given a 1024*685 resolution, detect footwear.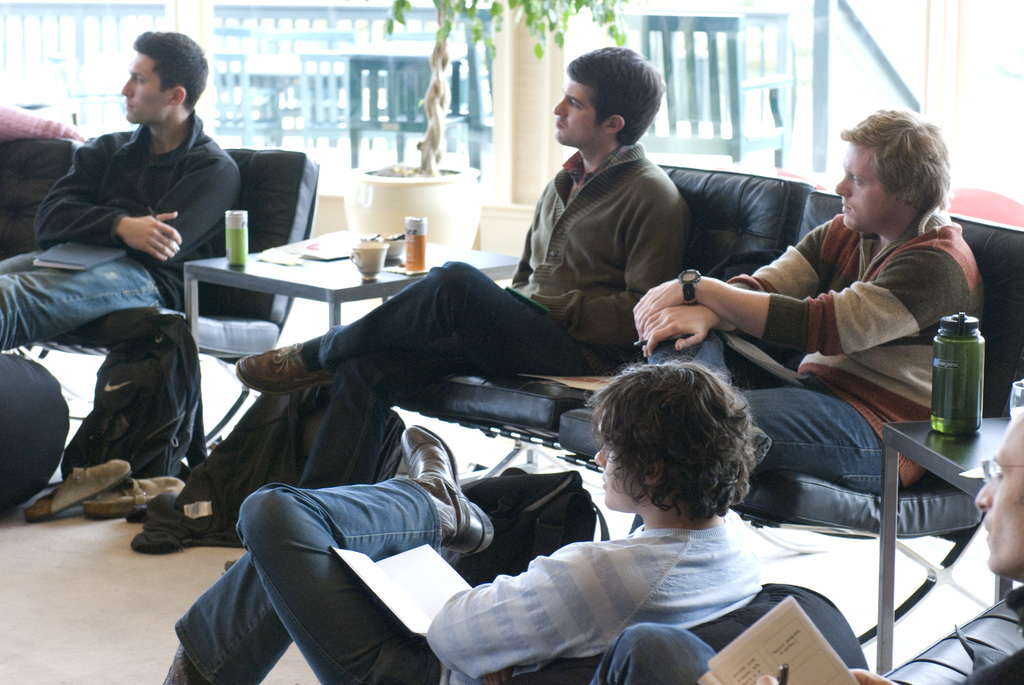
(left=81, top=471, right=199, bottom=517).
